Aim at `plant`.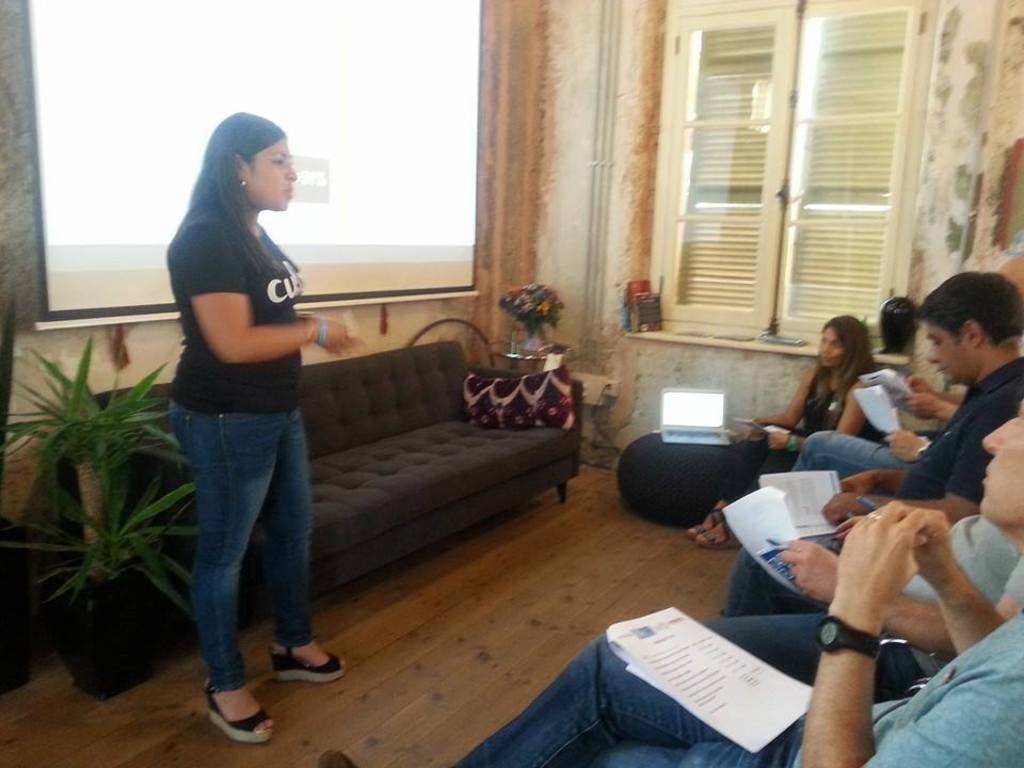
Aimed at left=500, top=260, right=574, bottom=362.
